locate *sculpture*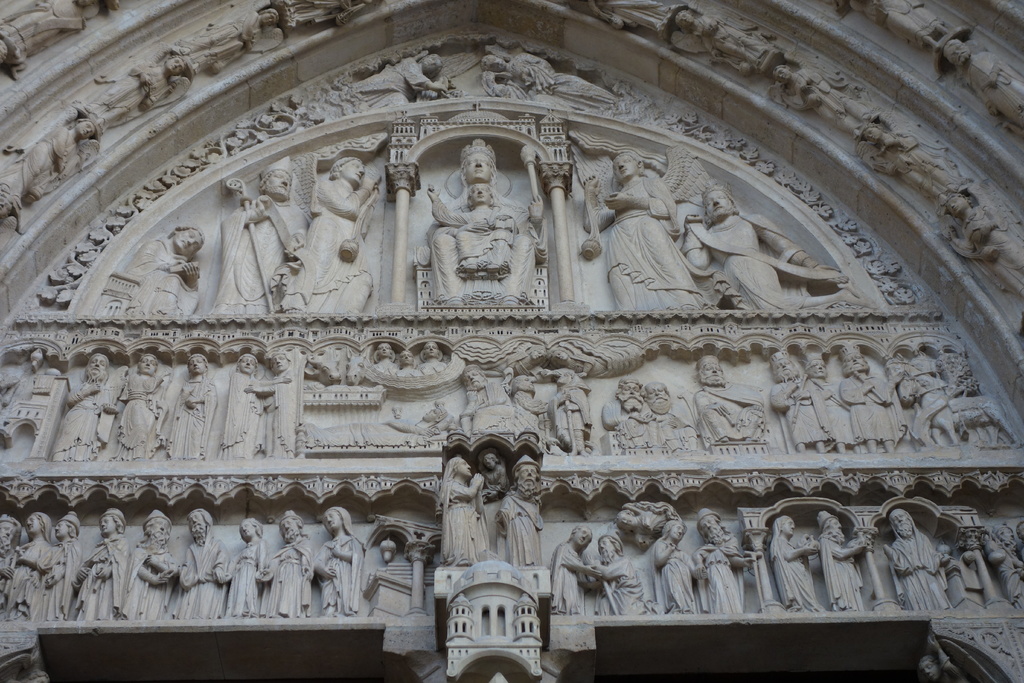
rect(163, 353, 220, 464)
